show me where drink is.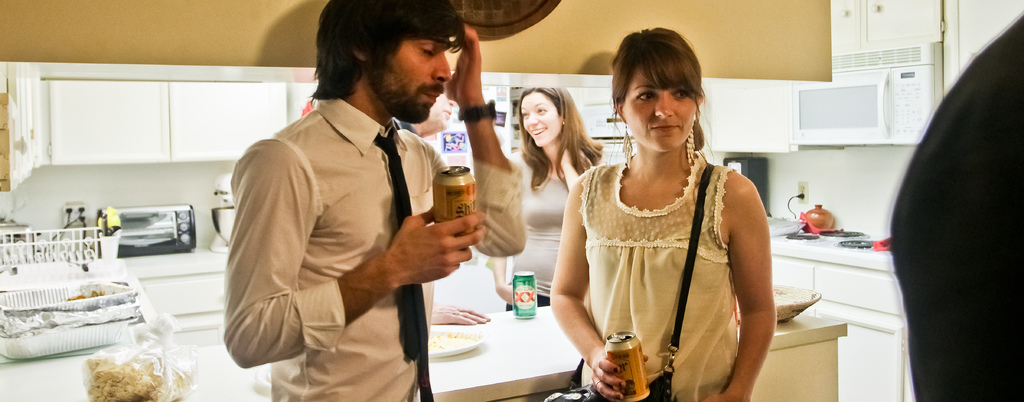
drink is at [433,167,478,235].
